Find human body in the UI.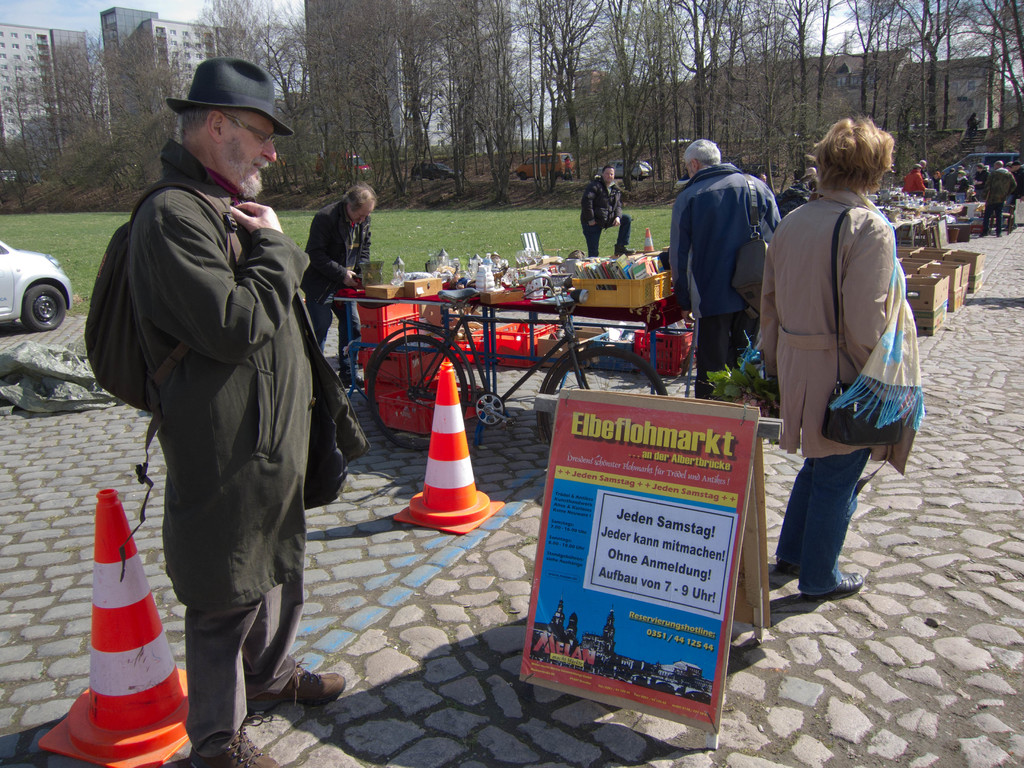
UI element at (903, 164, 925, 191).
